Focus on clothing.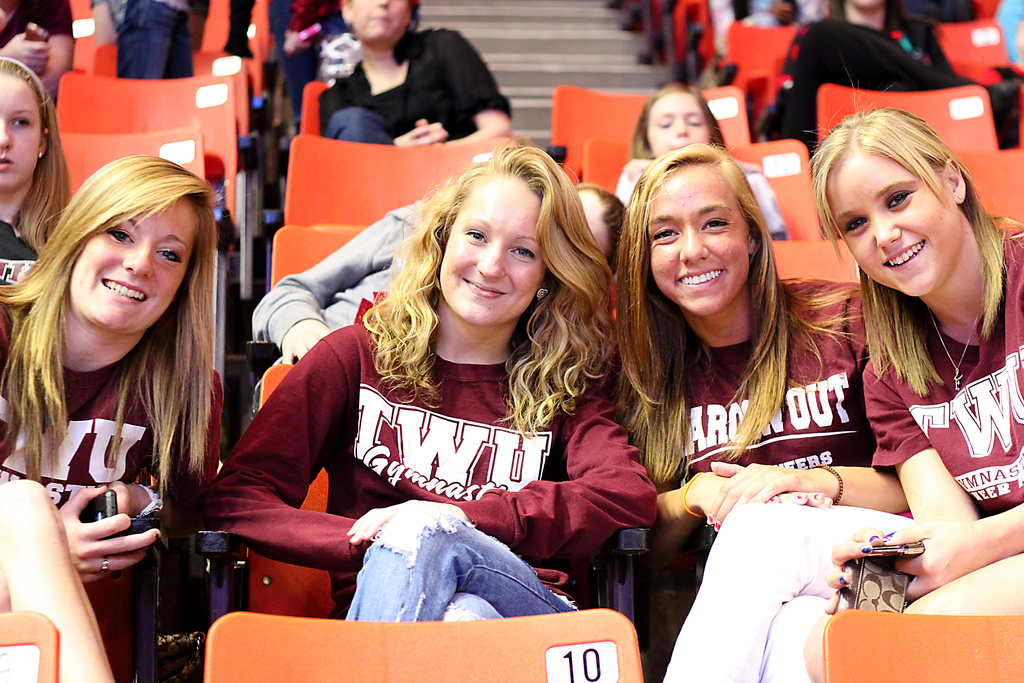
Focused at 116/0/200/83.
